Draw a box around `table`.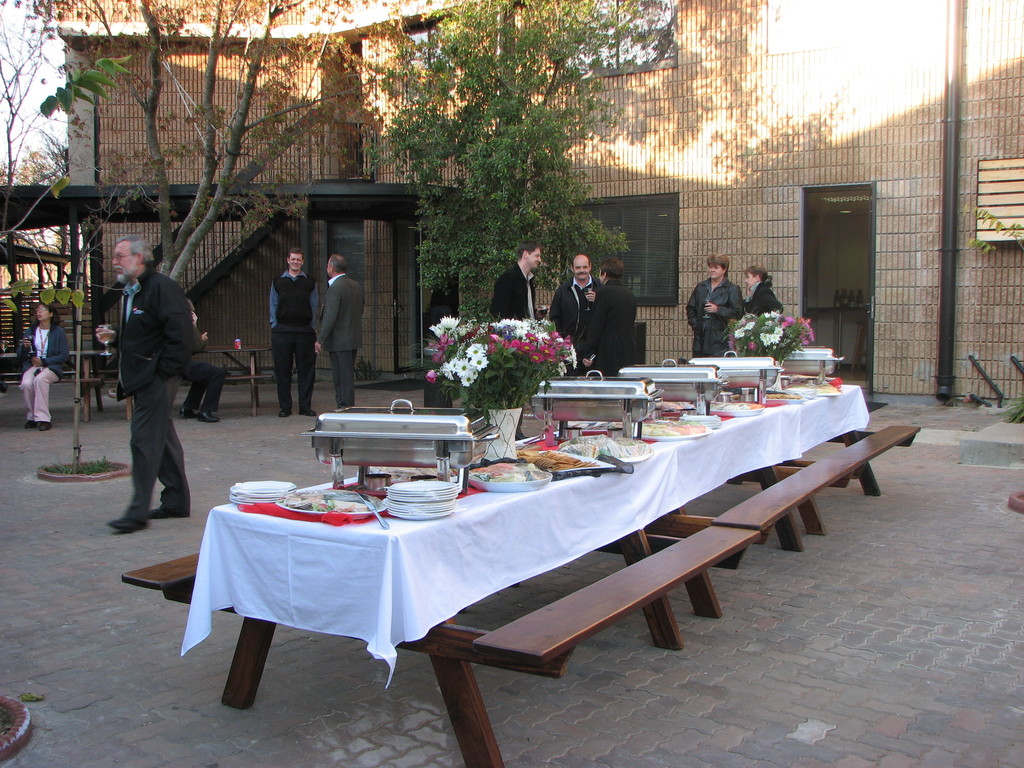
92/340/275/425.
